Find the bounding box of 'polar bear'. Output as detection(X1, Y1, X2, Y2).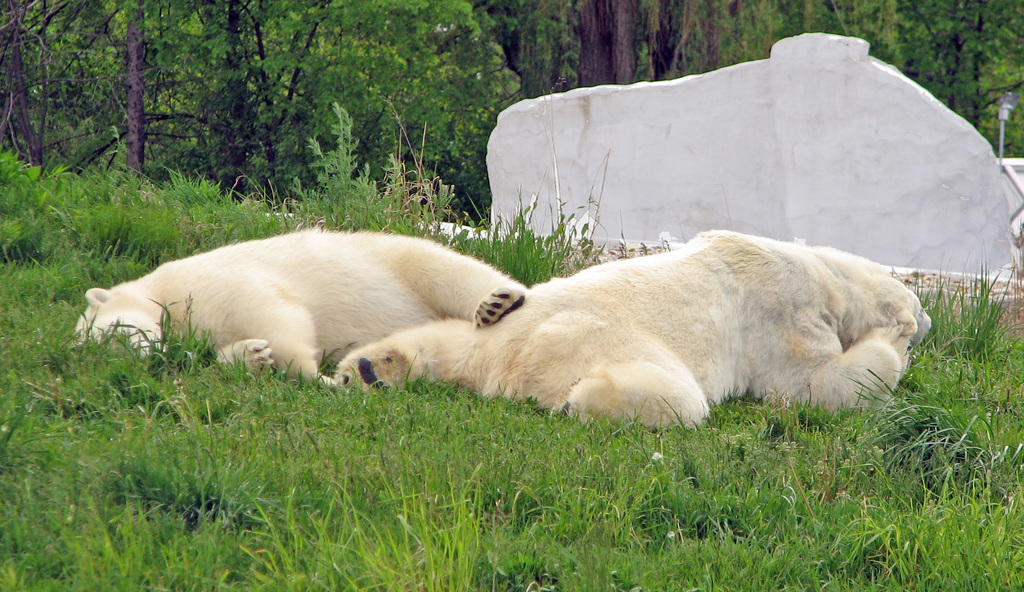
detection(72, 226, 536, 385).
